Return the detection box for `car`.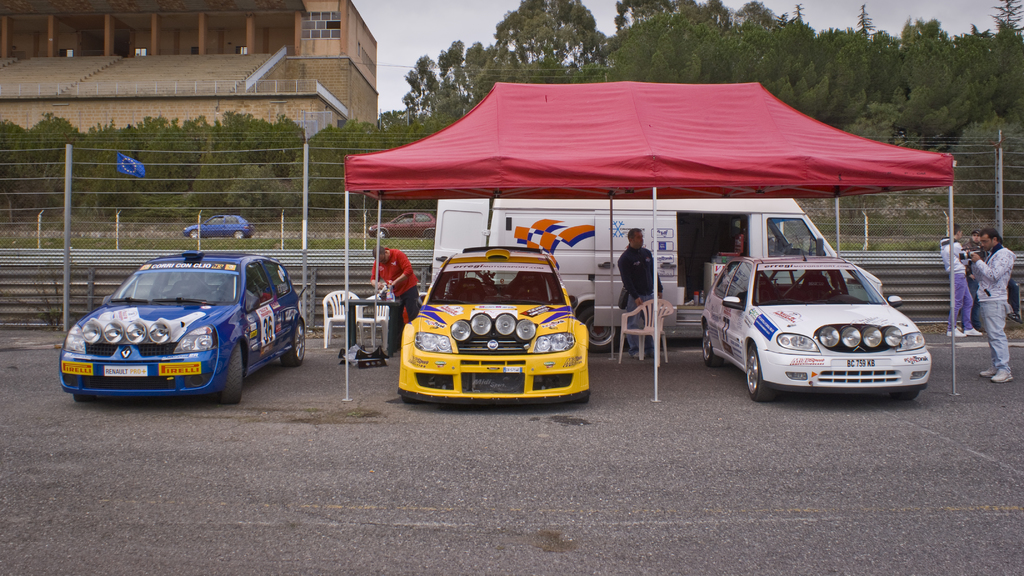
box(698, 252, 935, 404).
